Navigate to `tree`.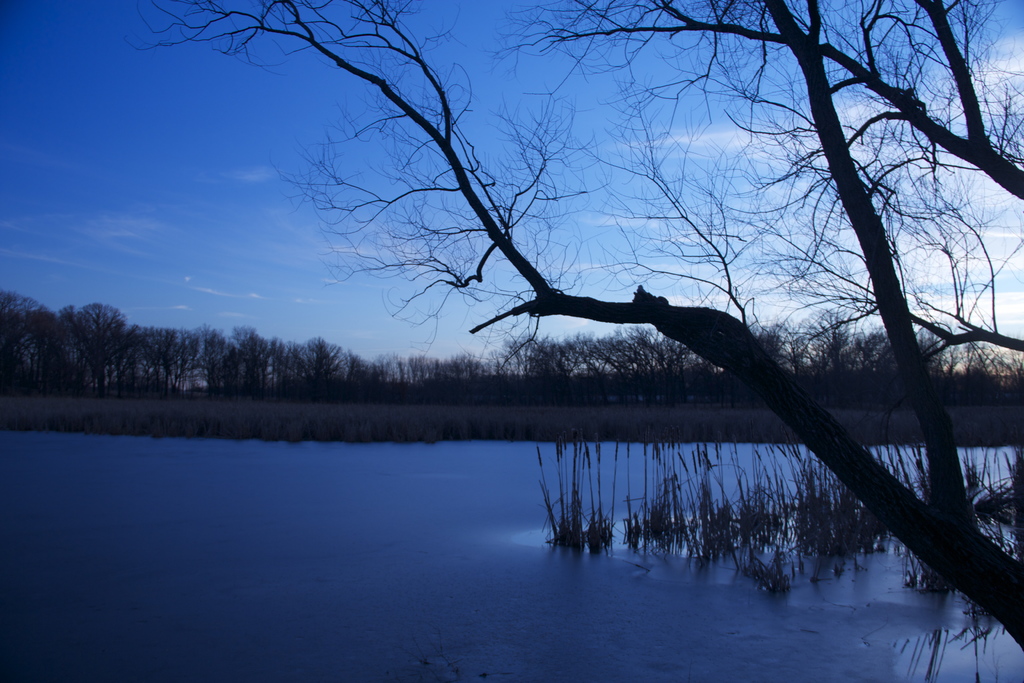
Navigation target: bbox(66, 299, 126, 413).
